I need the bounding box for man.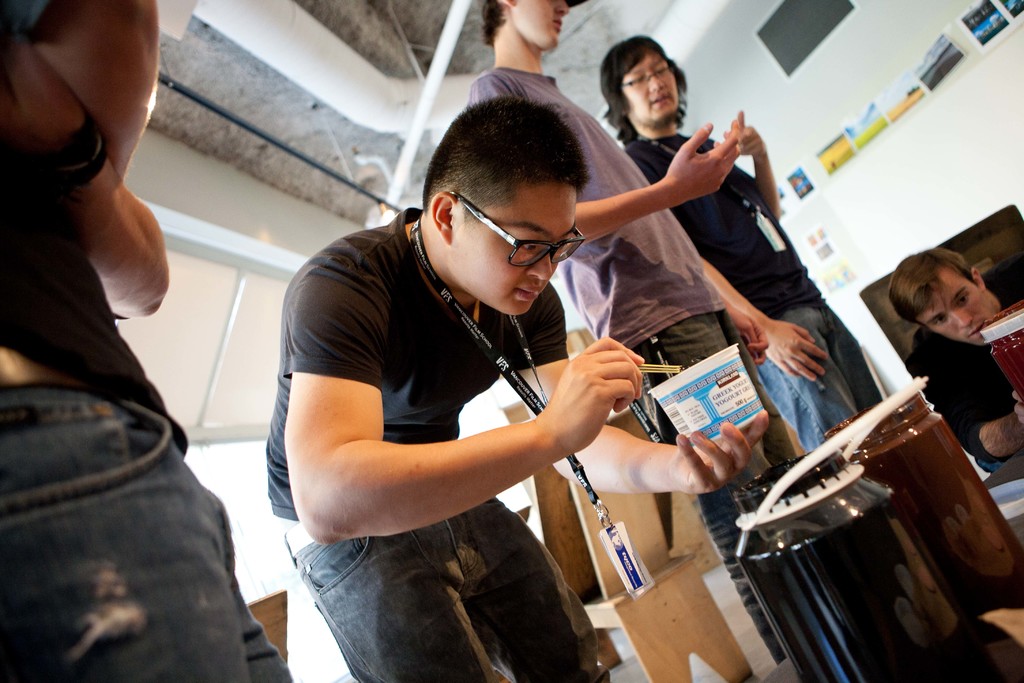
Here it is: detection(598, 32, 881, 456).
